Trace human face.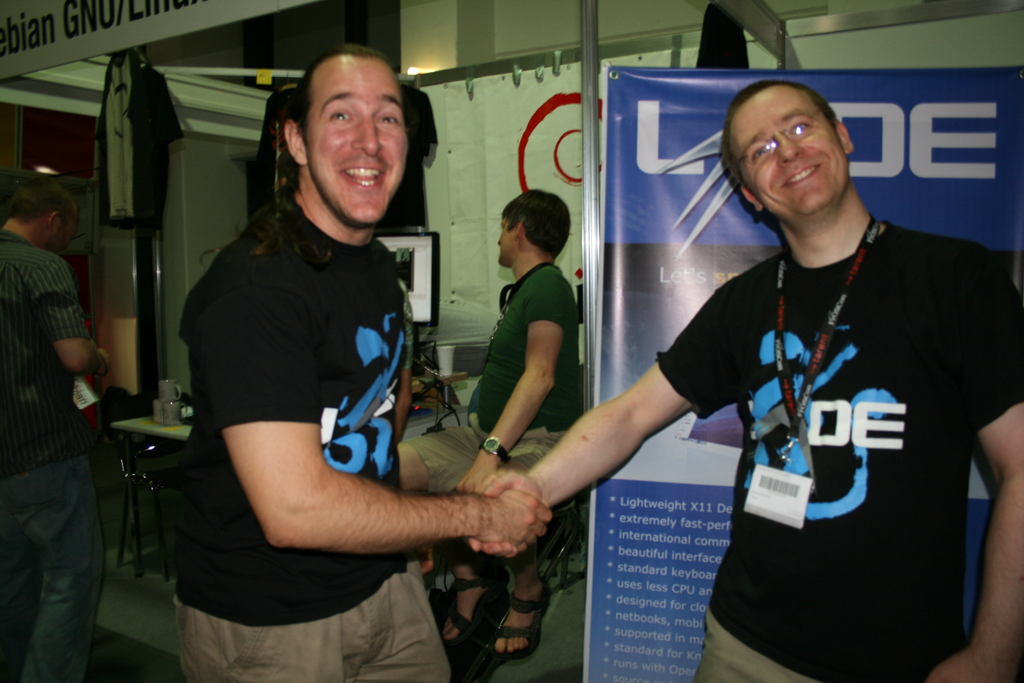
Traced to 306/58/407/222.
